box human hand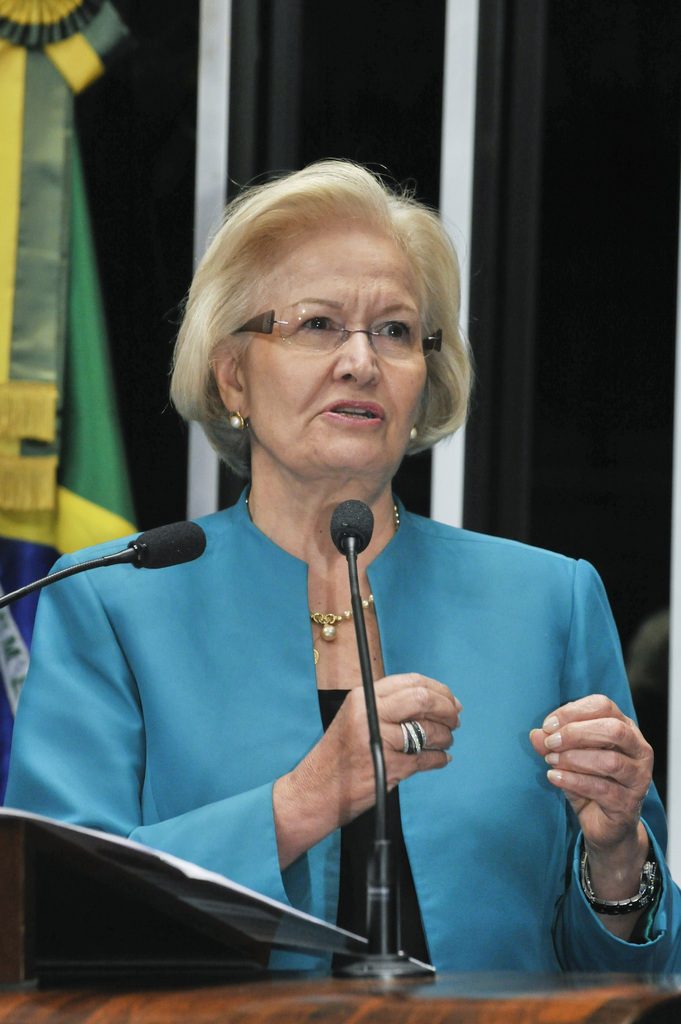
box(541, 678, 664, 884)
